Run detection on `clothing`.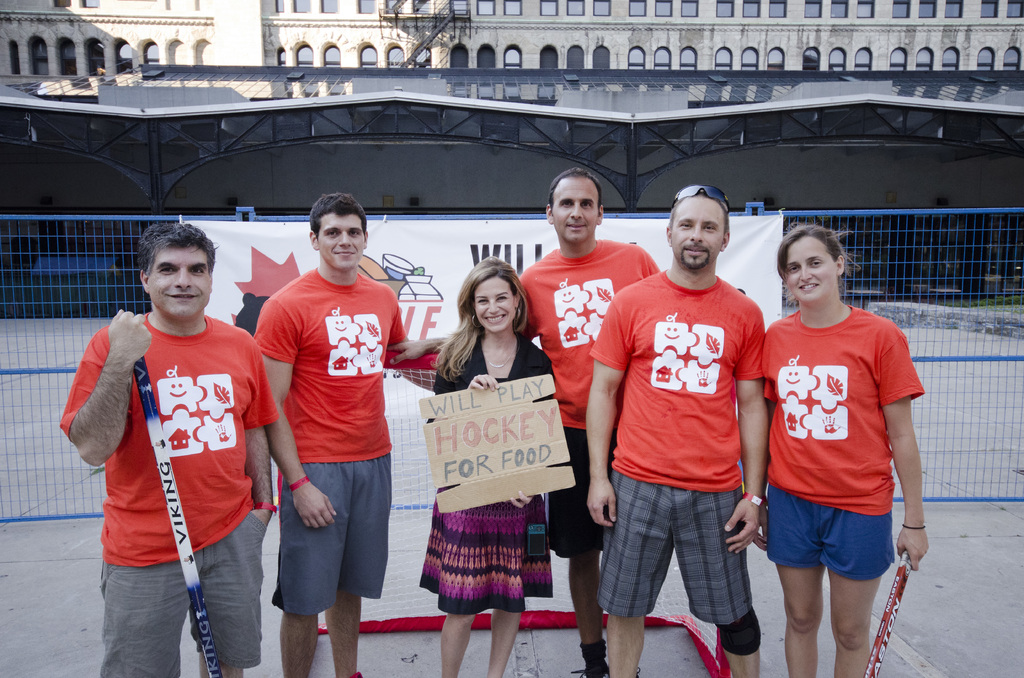
Result: select_region(253, 265, 407, 611).
